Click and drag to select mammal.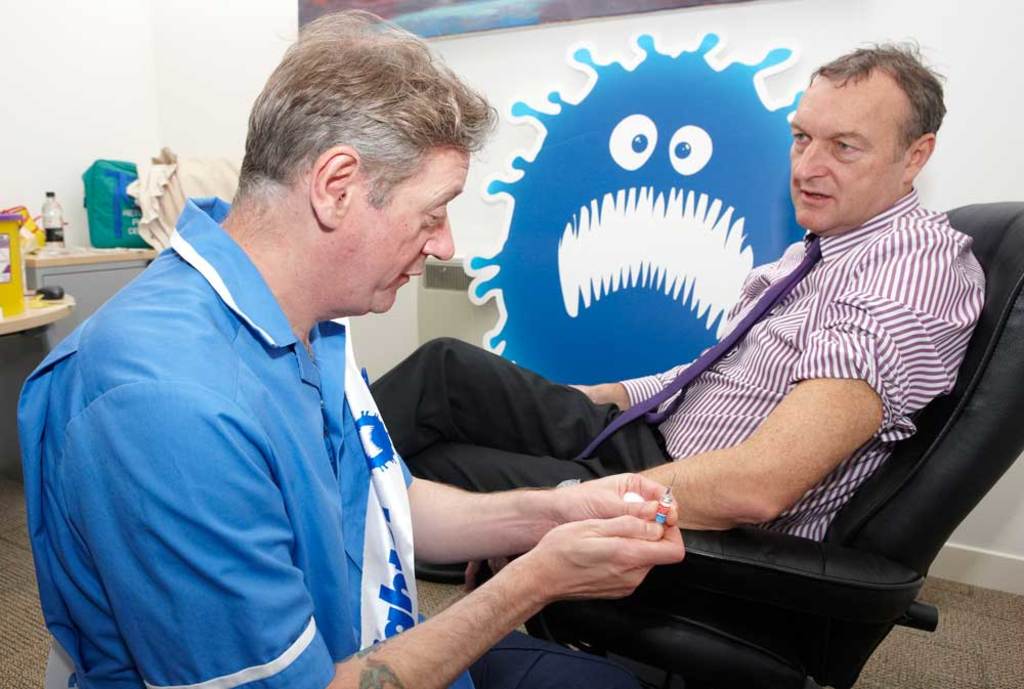
Selection: (x1=369, y1=36, x2=985, y2=594).
